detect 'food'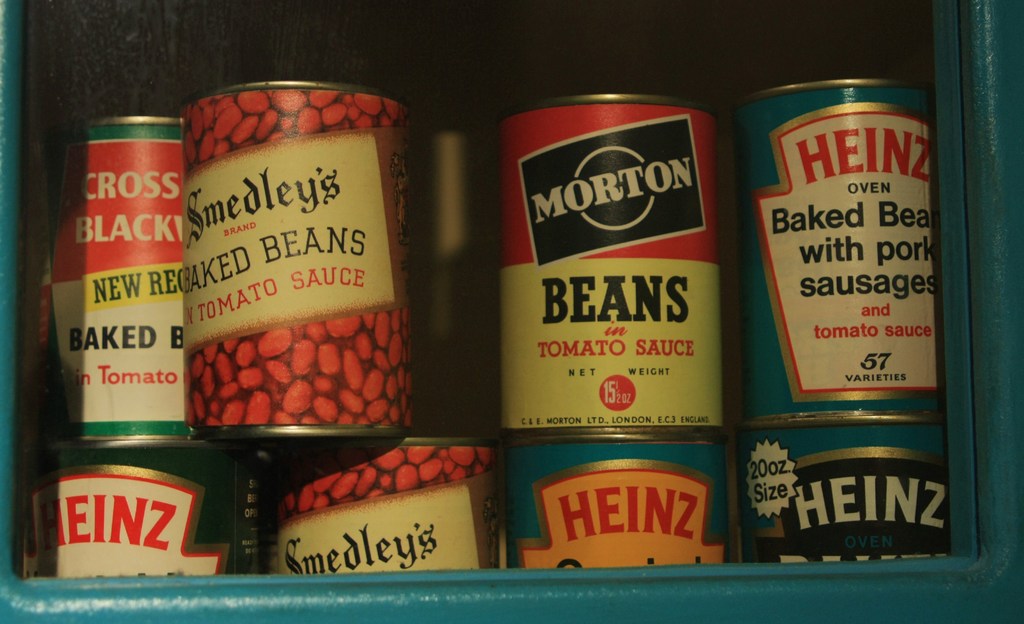
detection(181, 94, 410, 162)
